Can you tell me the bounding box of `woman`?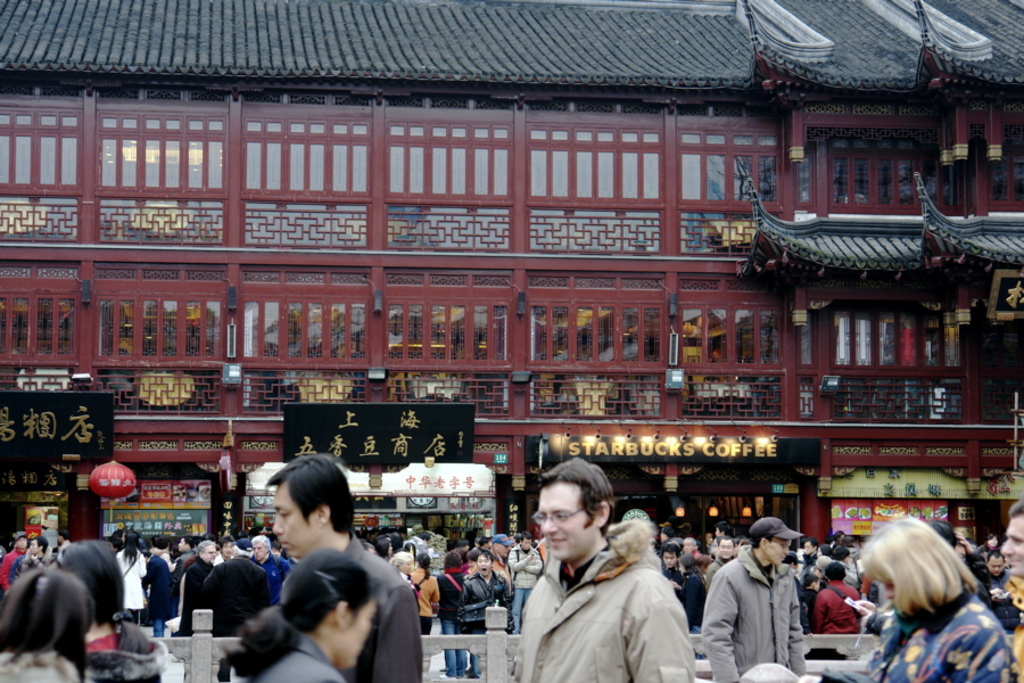
x1=218 y1=551 x2=375 y2=682.
